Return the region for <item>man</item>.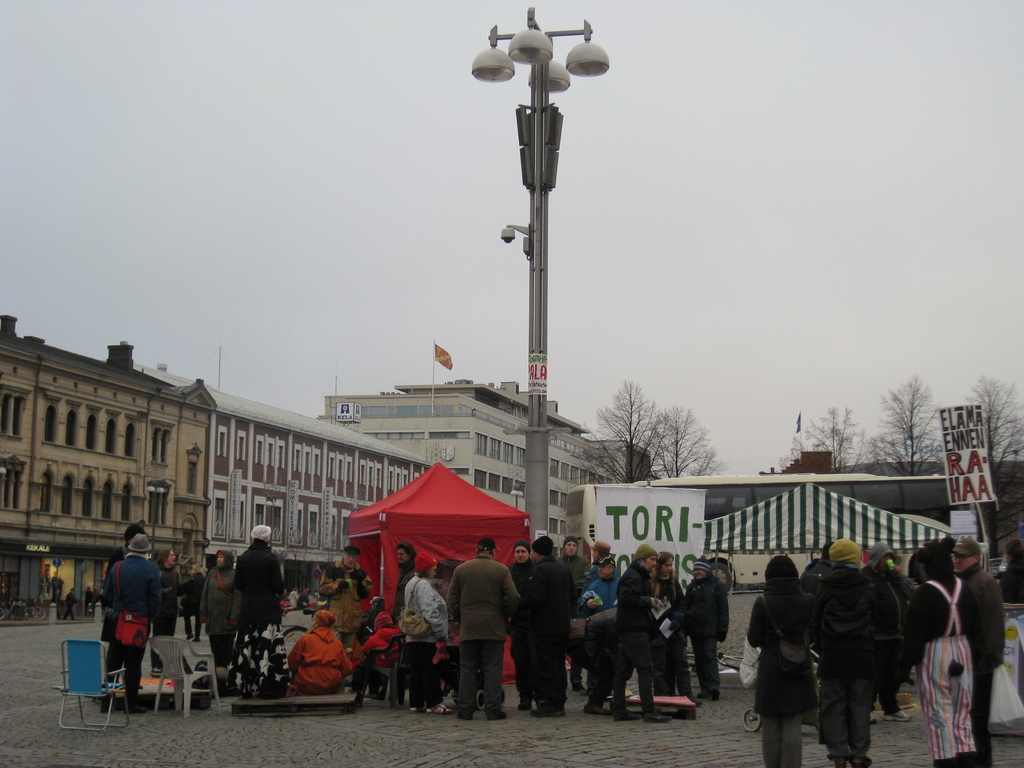
box(513, 524, 572, 715).
